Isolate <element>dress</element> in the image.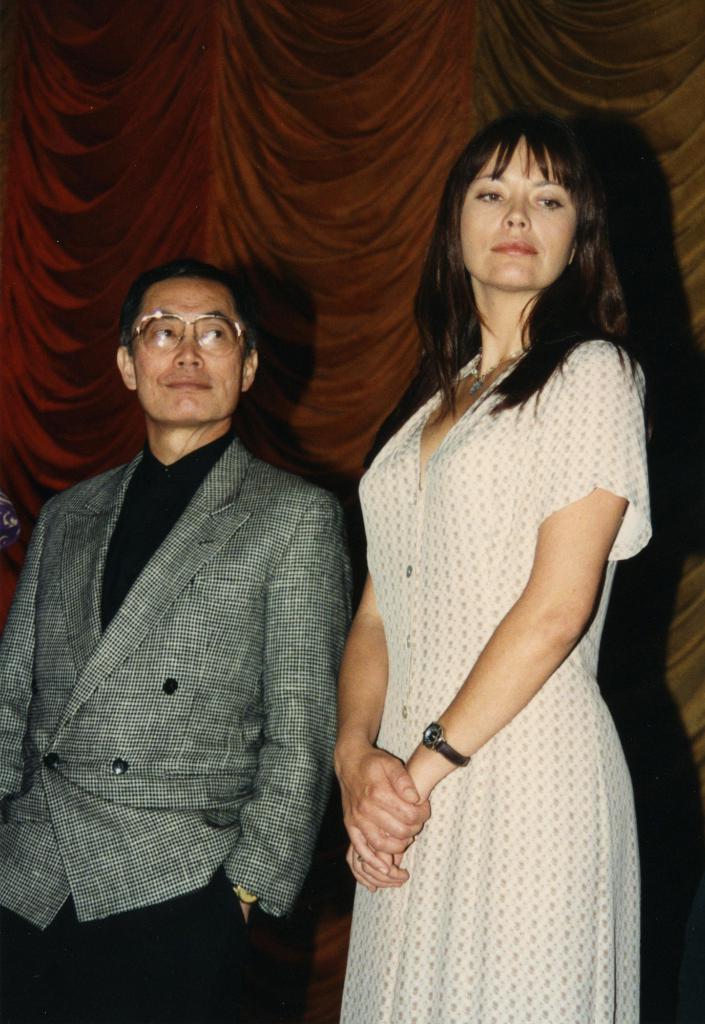
Isolated region: [331,337,658,1023].
